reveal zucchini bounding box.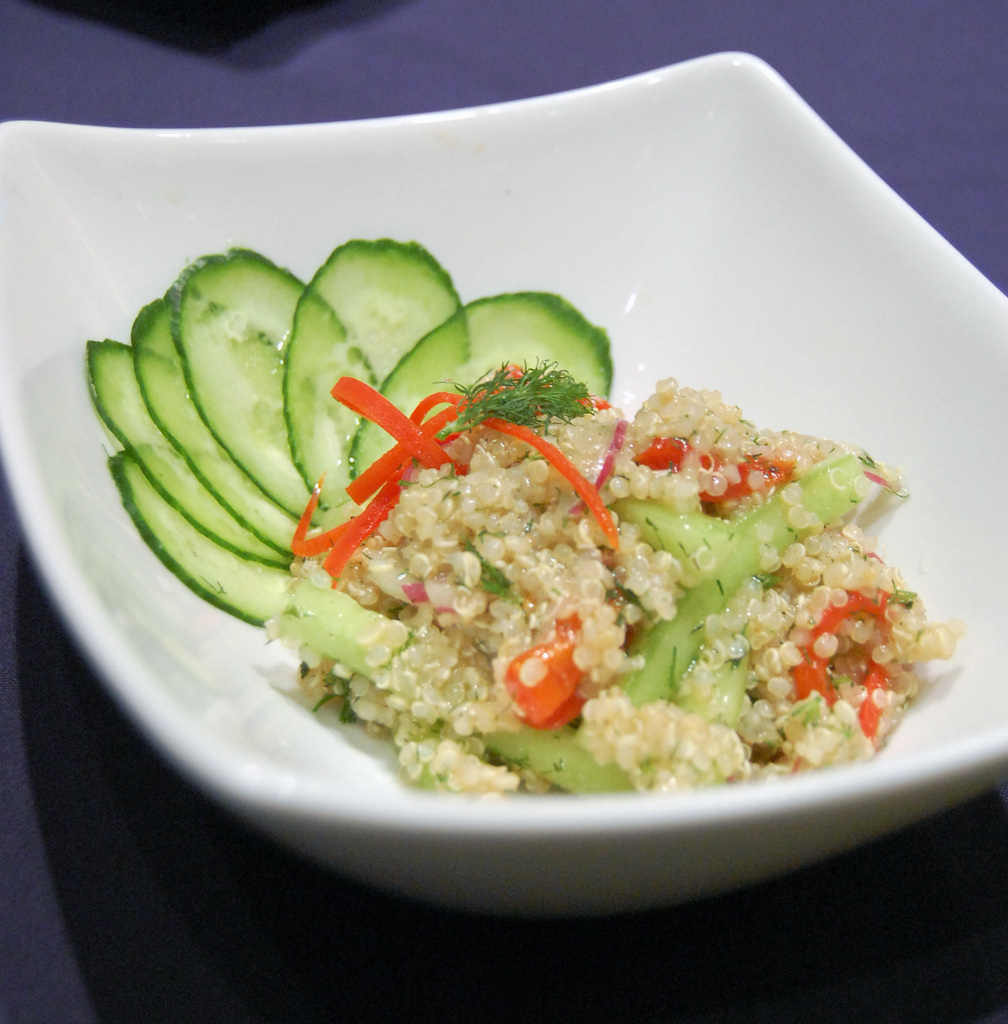
Revealed: Rect(102, 445, 288, 631).
